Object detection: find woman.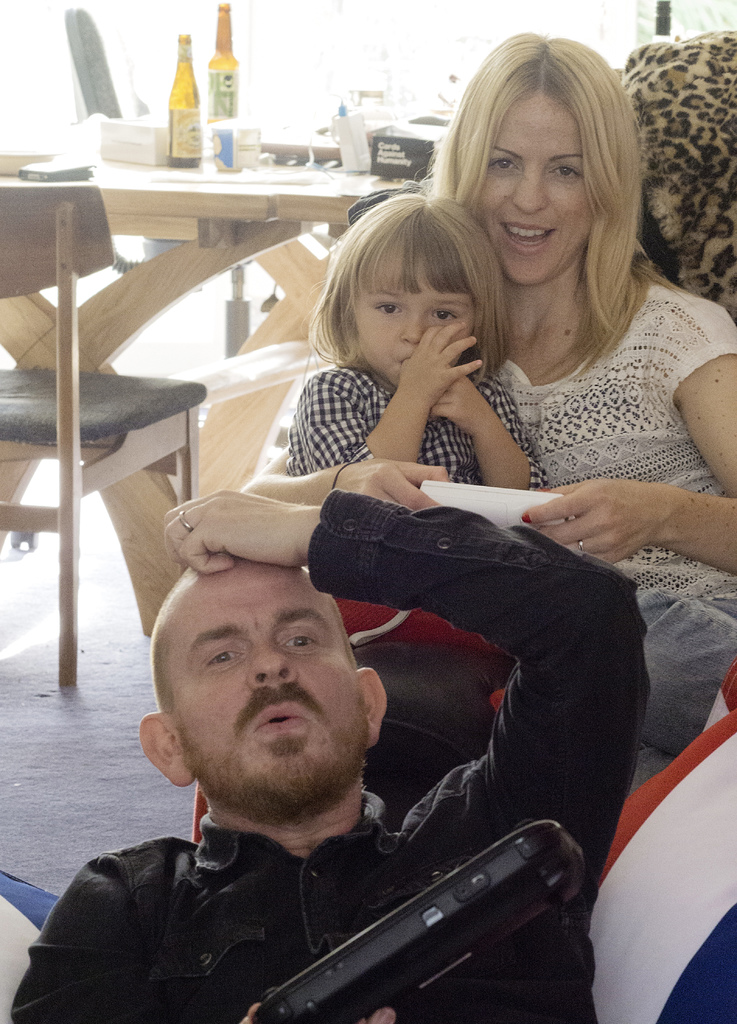
{"x1": 241, "y1": 31, "x2": 736, "y2": 788}.
